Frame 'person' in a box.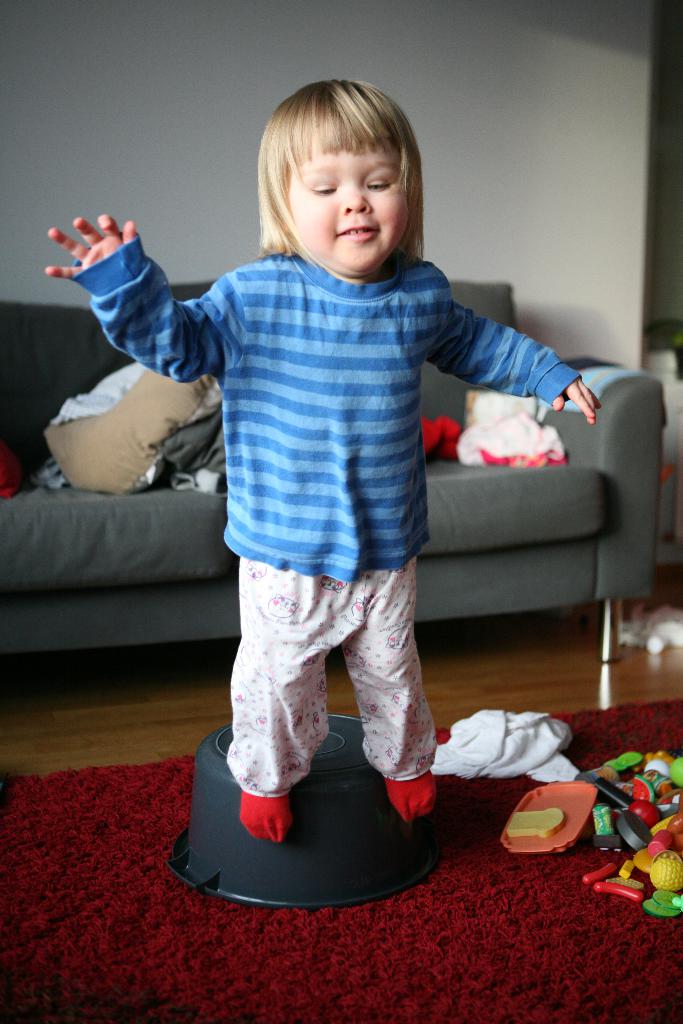
101/60/604/868.
